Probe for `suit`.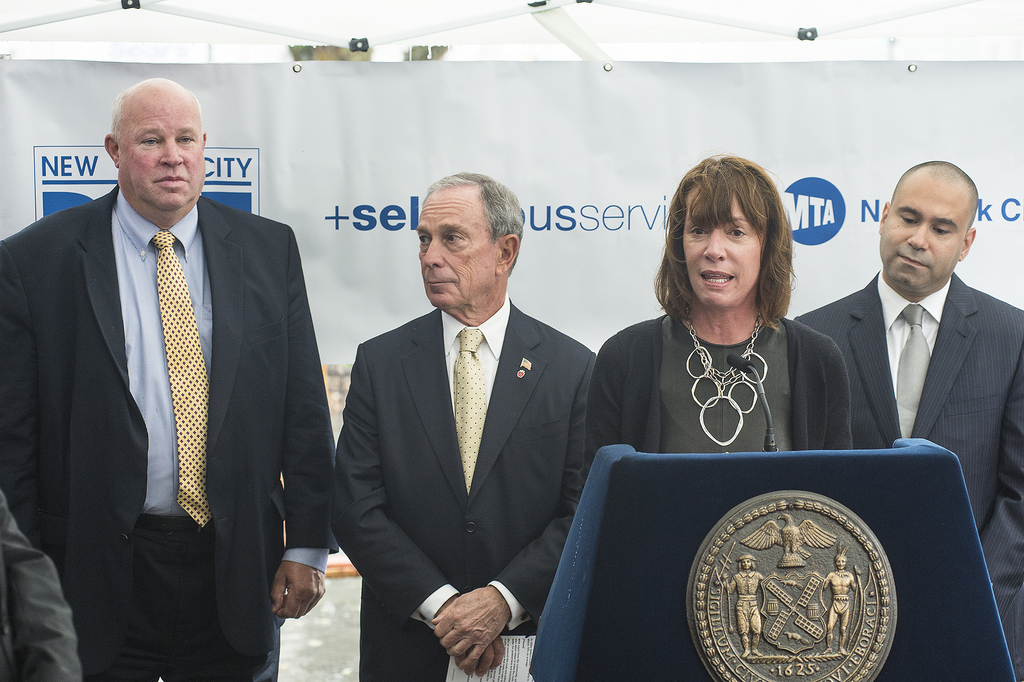
Probe result: {"left": 324, "top": 177, "right": 596, "bottom": 665}.
